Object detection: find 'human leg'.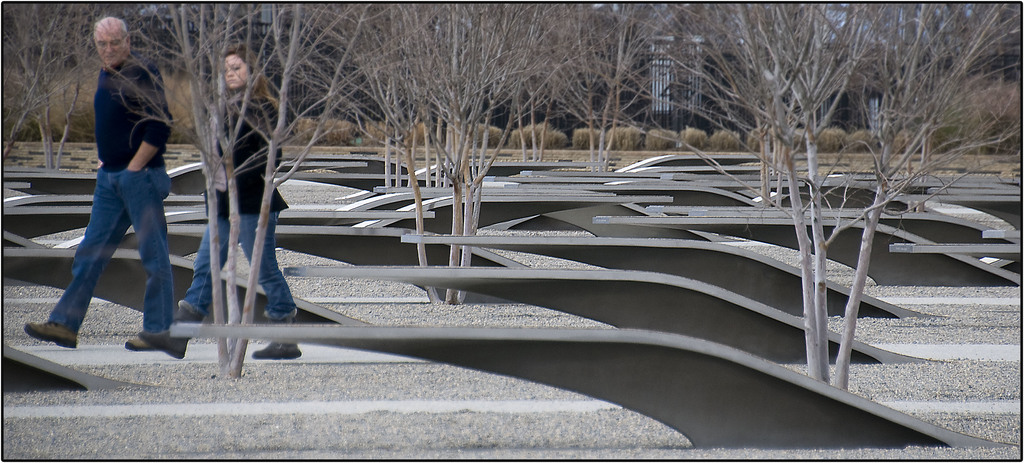
select_region(231, 207, 302, 362).
